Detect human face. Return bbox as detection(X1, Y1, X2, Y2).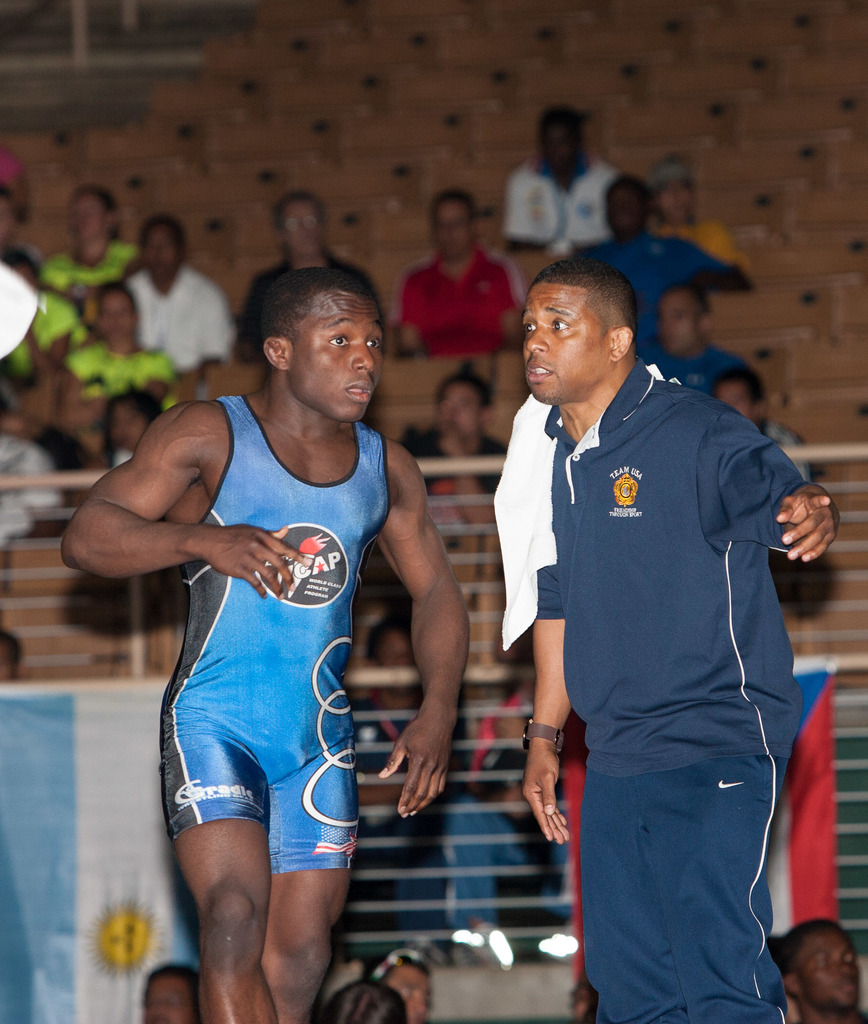
detection(386, 970, 431, 1023).
